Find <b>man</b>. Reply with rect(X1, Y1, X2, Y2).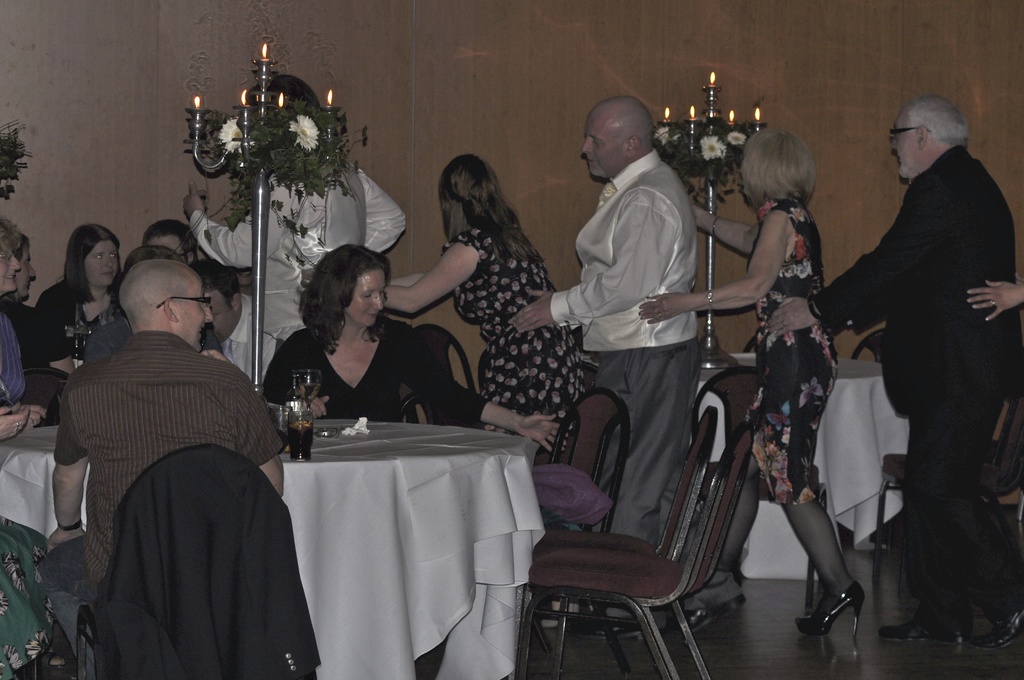
rect(181, 72, 404, 391).
